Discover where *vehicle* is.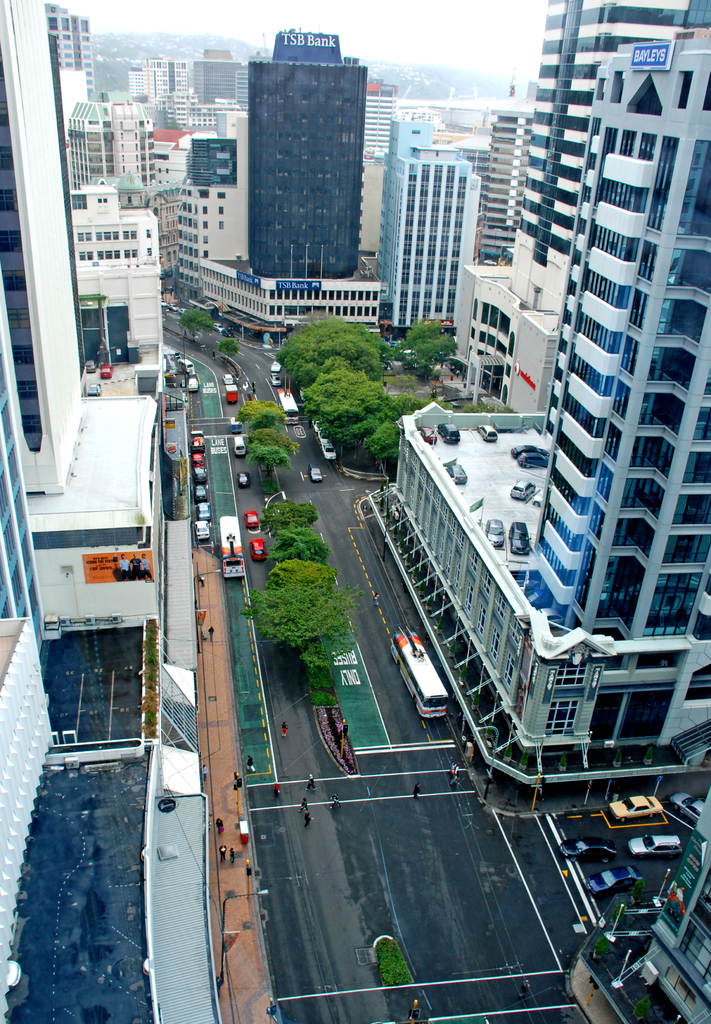
Discovered at [x1=316, y1=419, x2=327, y2=433].
